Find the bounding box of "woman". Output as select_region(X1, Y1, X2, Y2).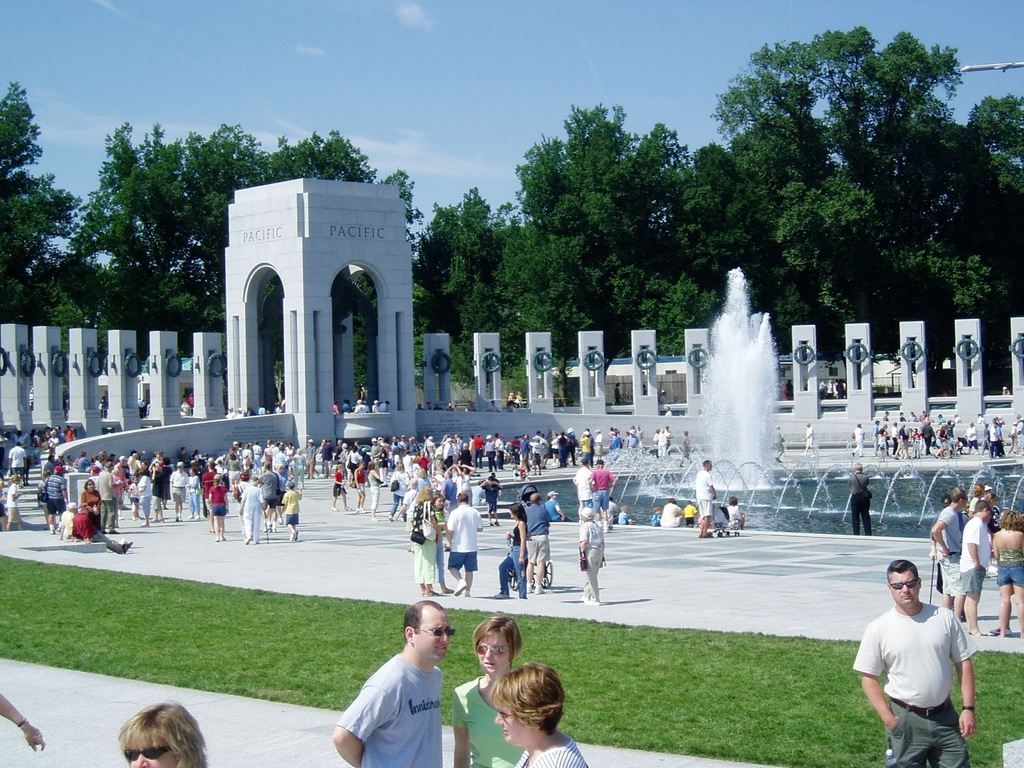
select_region(492, 504, 529, 599).
